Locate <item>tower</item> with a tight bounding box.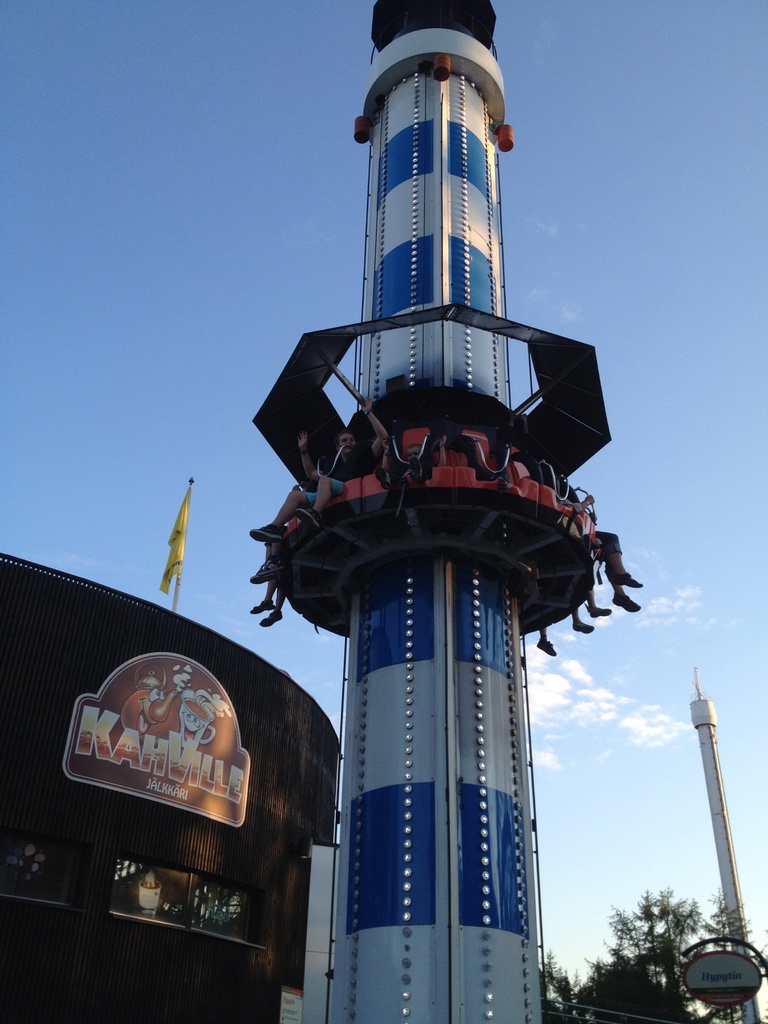
pyautogui.locateOnScreen(682, 675, 767, 1023).
